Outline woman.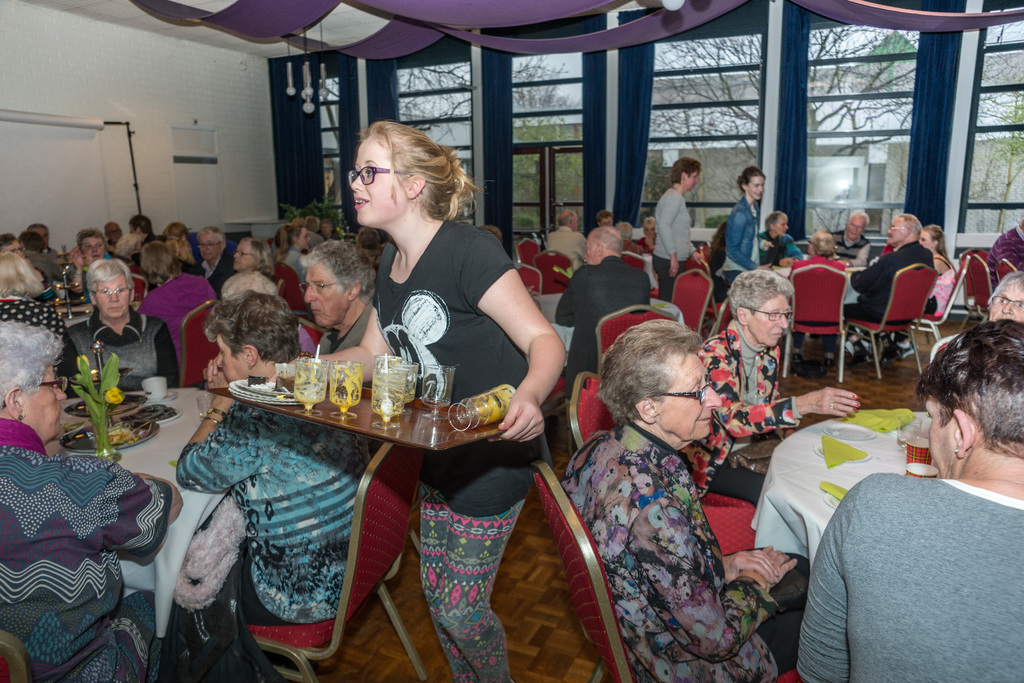
Outline: [left=273, top=222, right=311, bottom=281].
